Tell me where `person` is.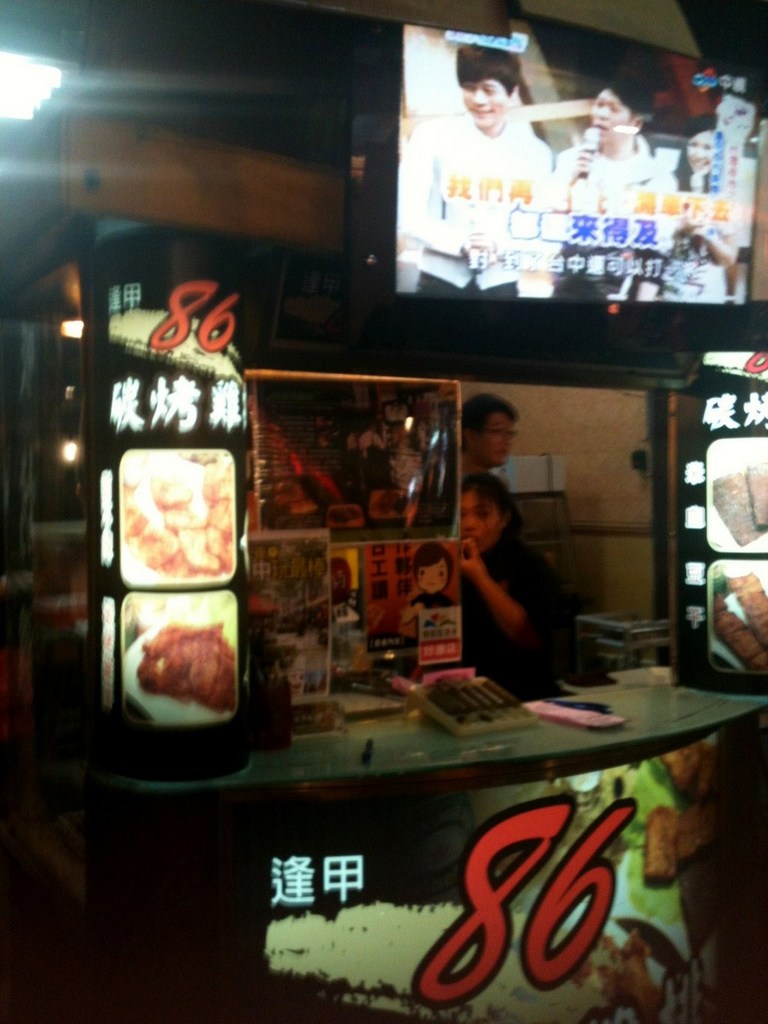
`person` is at <box>456,484,577,695</box>.
